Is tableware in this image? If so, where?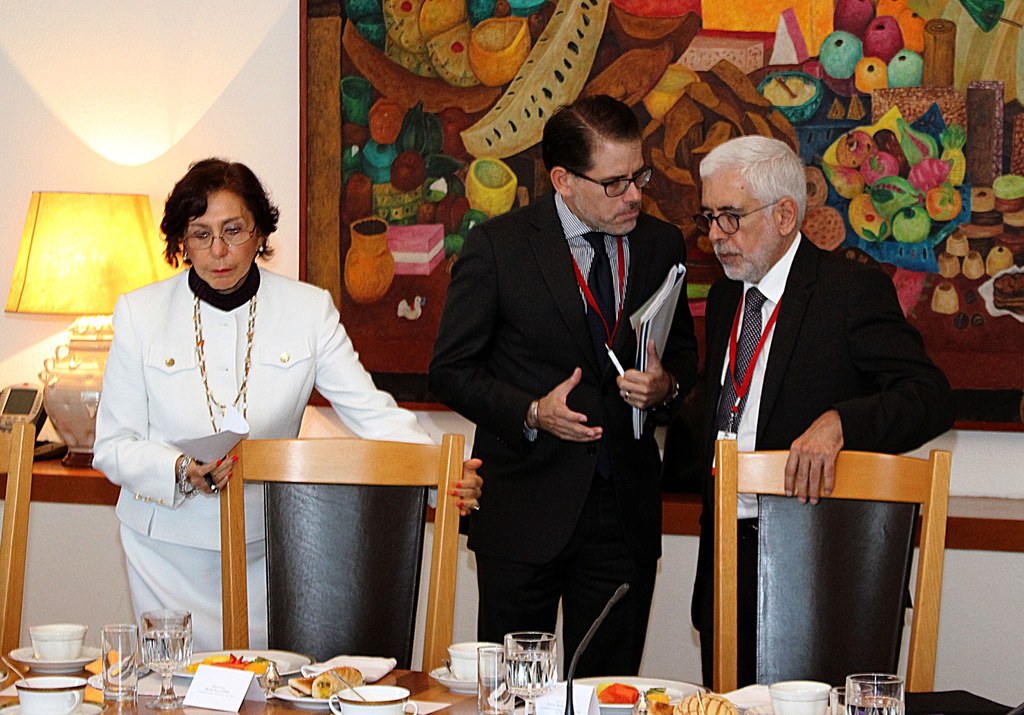
Yes, at (left=337, top=676, right=372, bottom=701).
